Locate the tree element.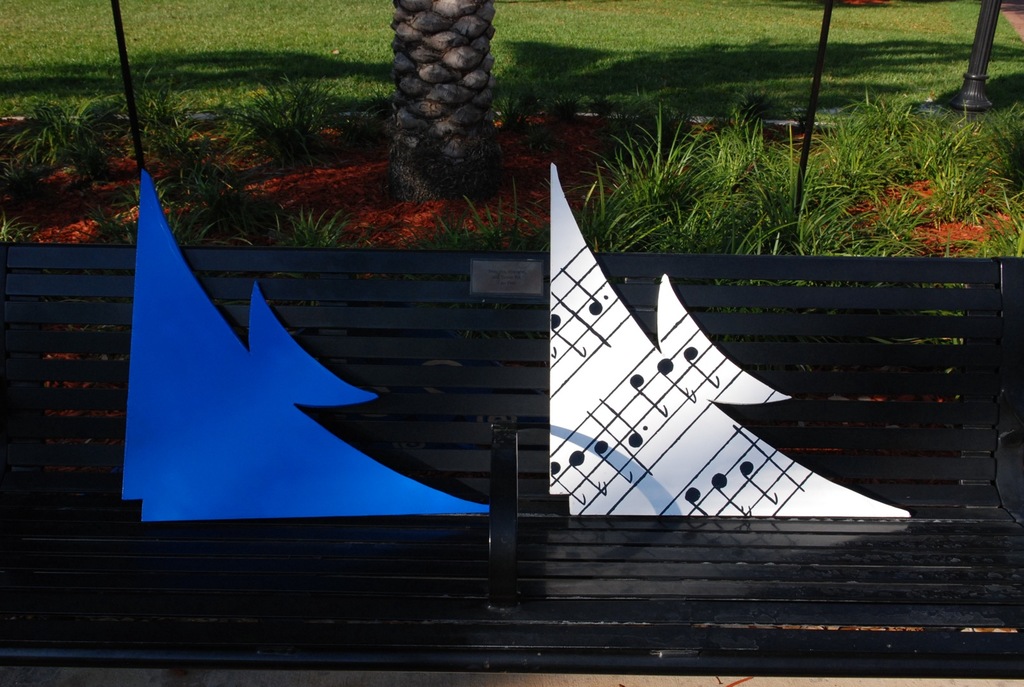
Element bbox: {"x1": 364, "y1": 0, "x2": 507, "y2": 185}.
